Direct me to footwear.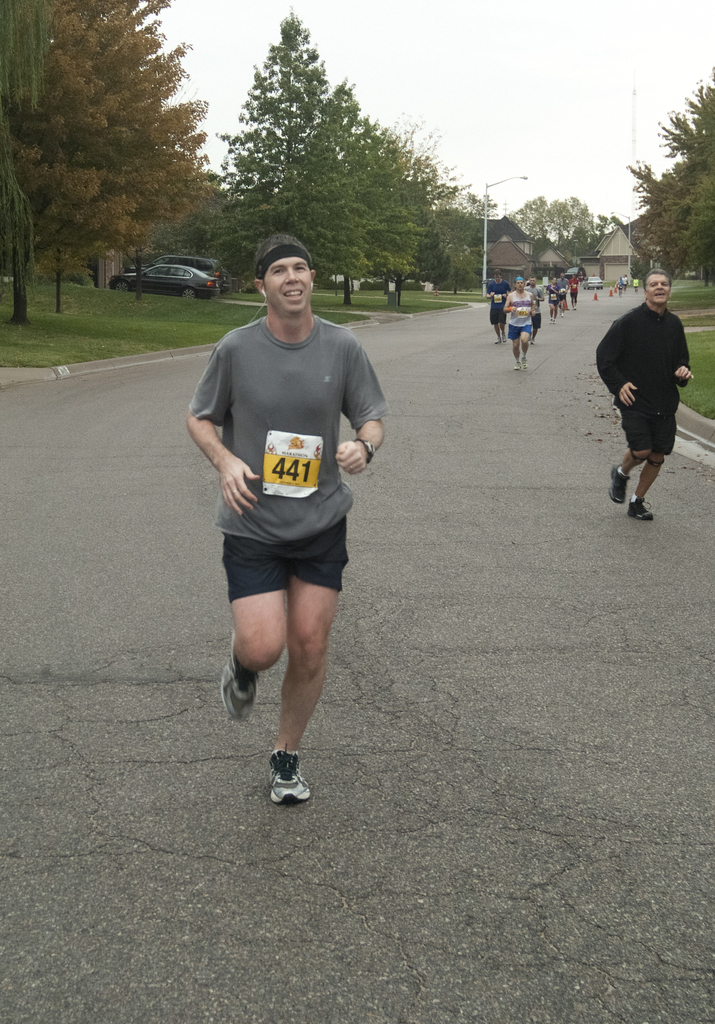
Direction: x1=511 y1=359 x2=522 y2=372.
